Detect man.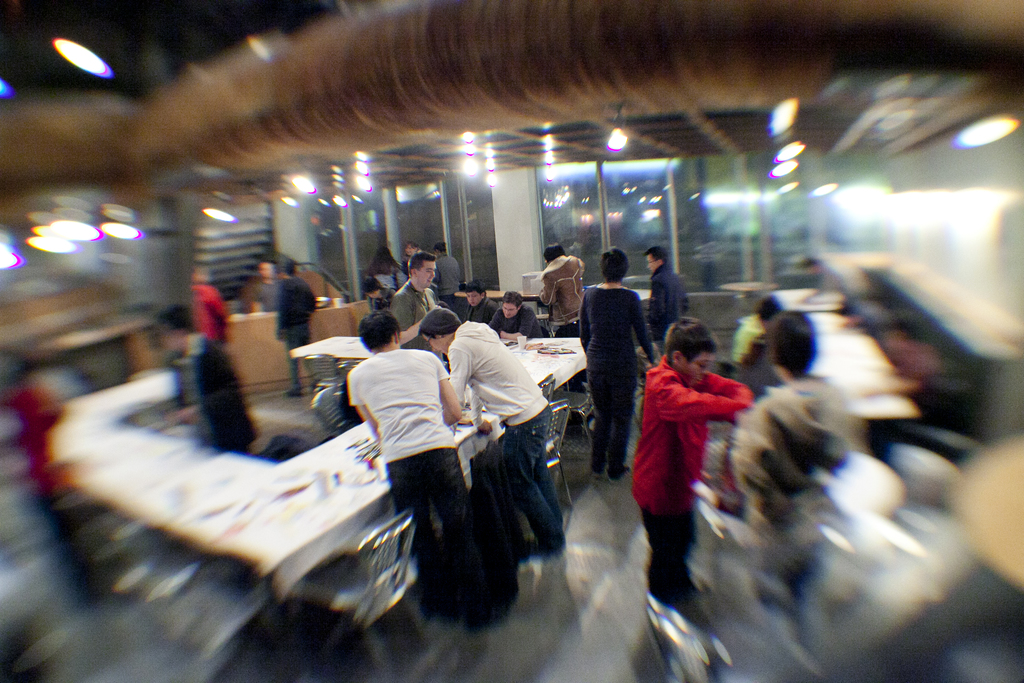
Detected at detection(383, 253, 454, 367).
